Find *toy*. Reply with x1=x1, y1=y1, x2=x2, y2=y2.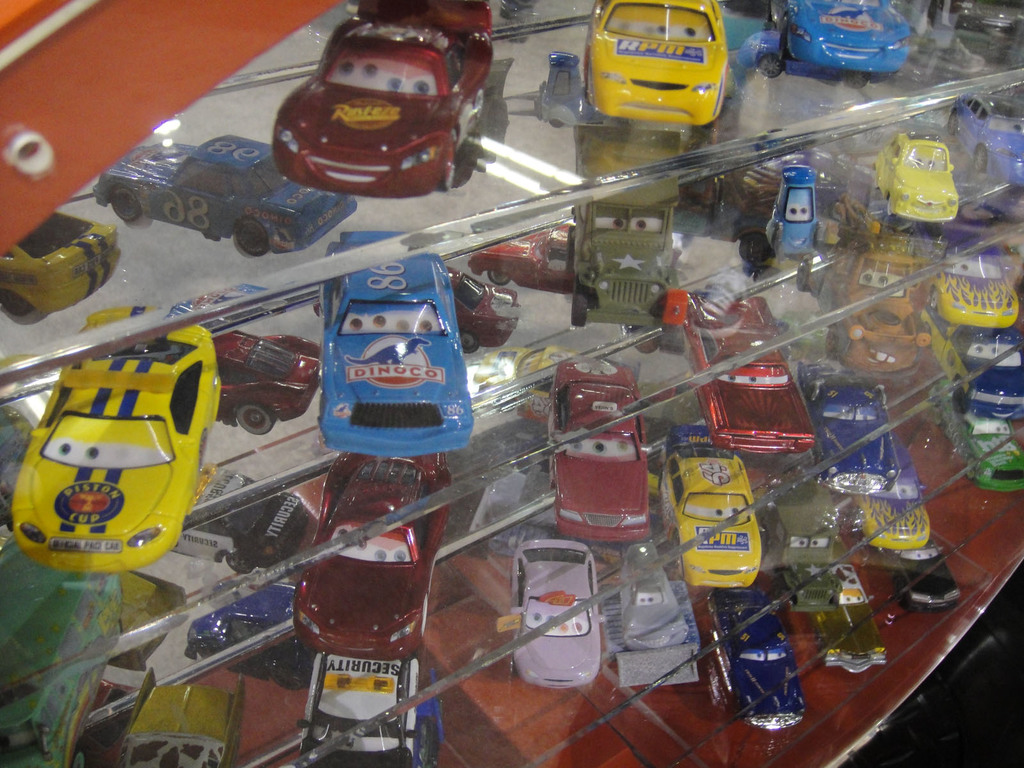
x1=291, y1=460, x2=463, y2=662.
